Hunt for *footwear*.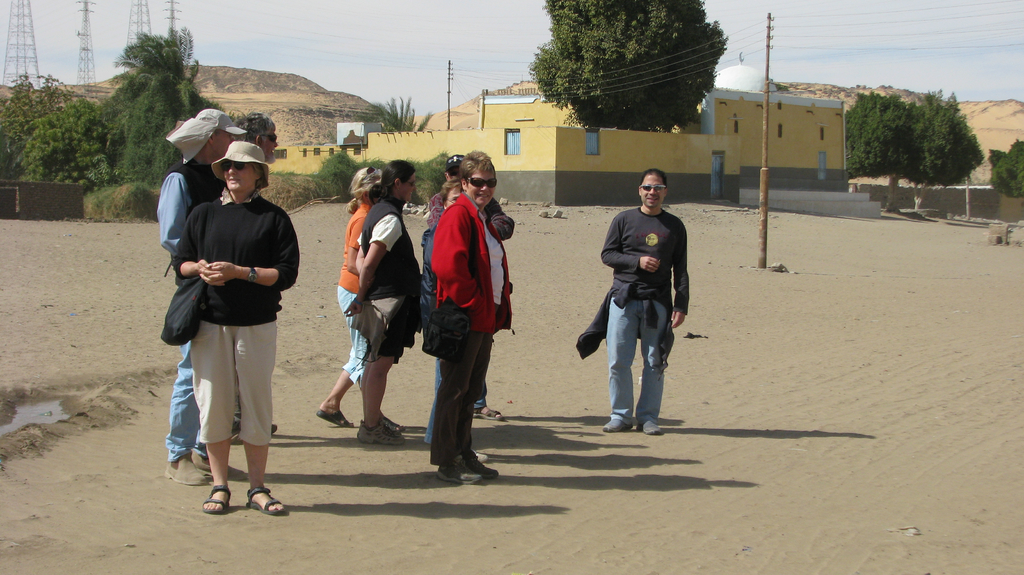
Hunted down at left=636, top=422, right=661, bottom=434.
